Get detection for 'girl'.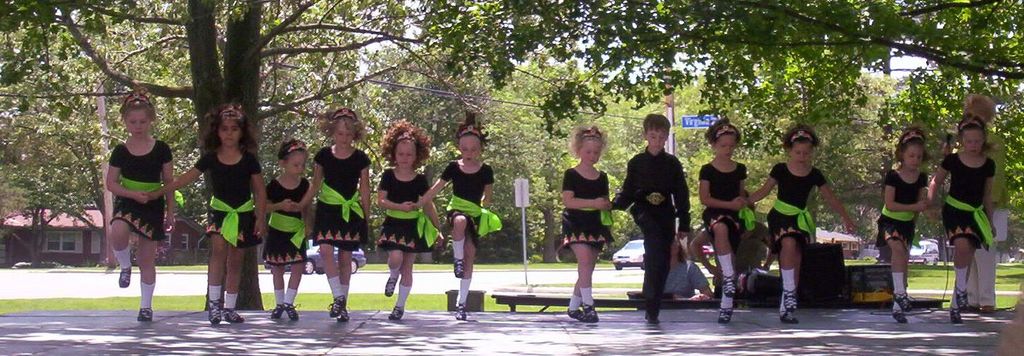
Detection: 745, 123, 856, 324.
